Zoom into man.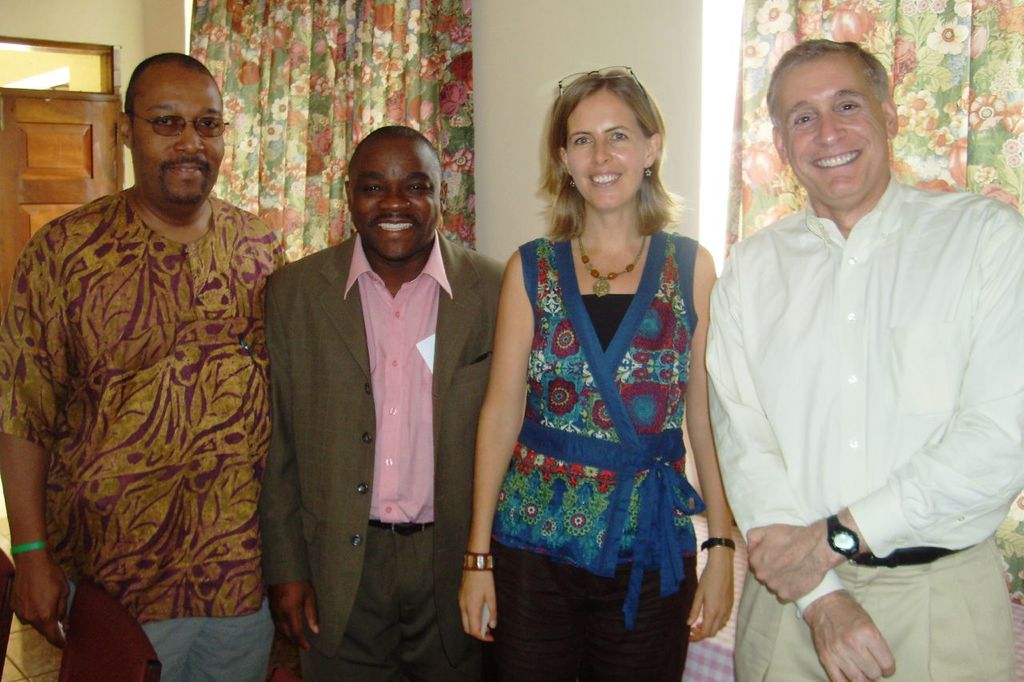
Zoom target: bbox=(267, 122, 507, 681).
